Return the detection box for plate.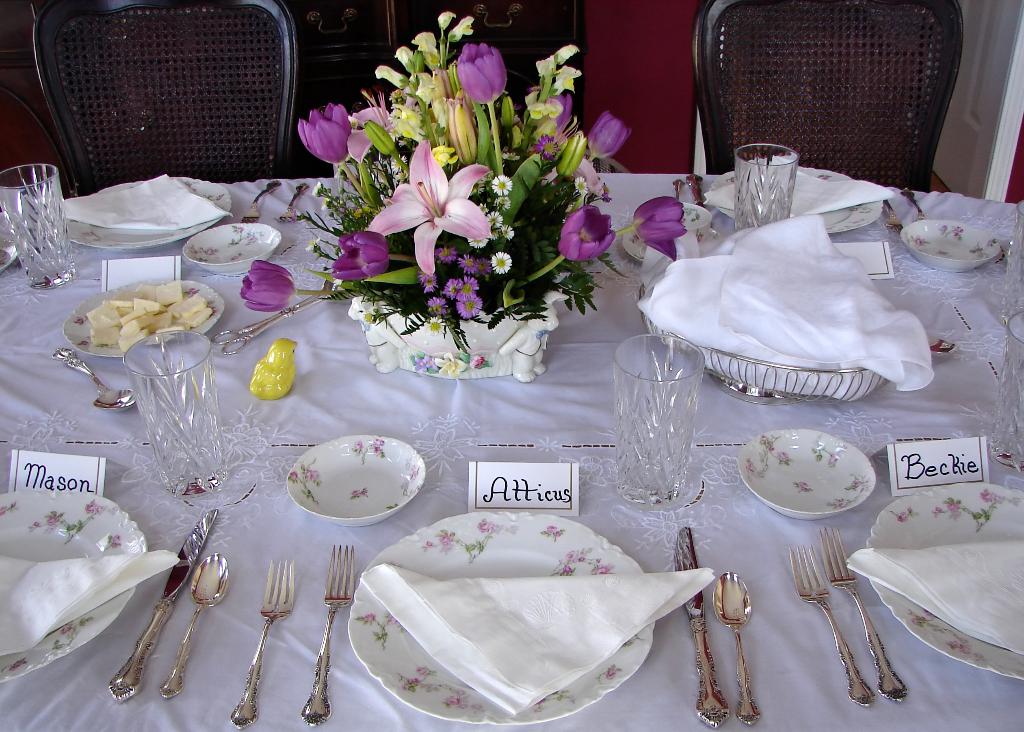
{"x1": 57, "y1": 179, "x2": 230, "y2": 257}.
